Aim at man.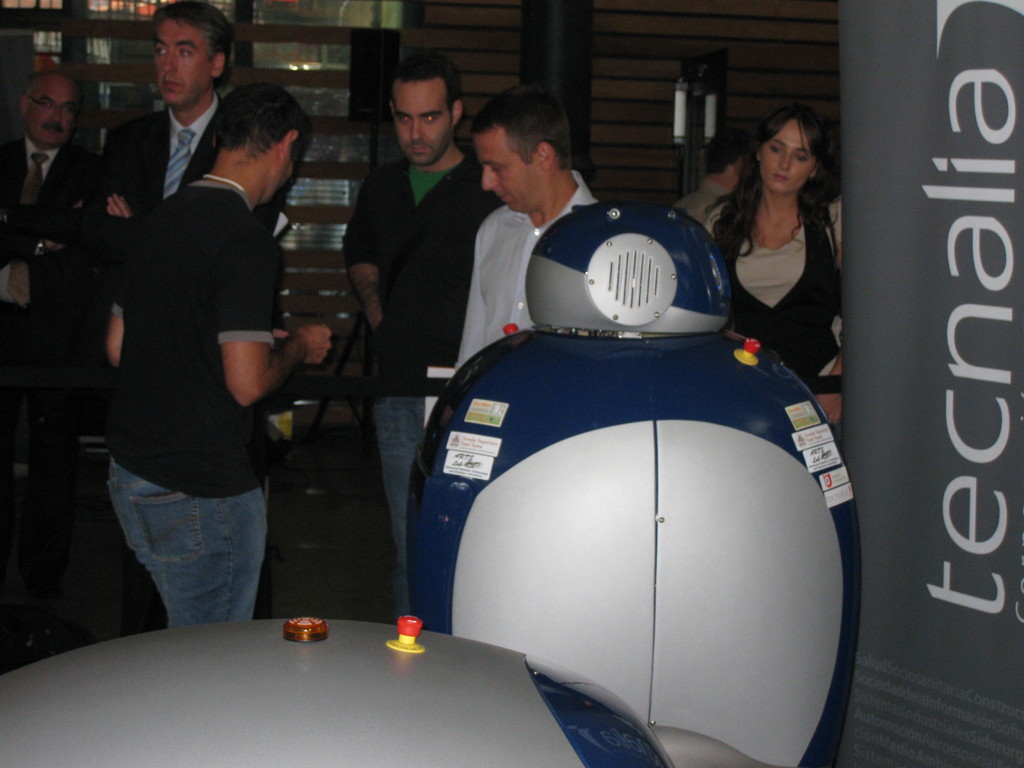
Aimed at pyautogui.locateOnScreen(666, 128, 742, 228).
